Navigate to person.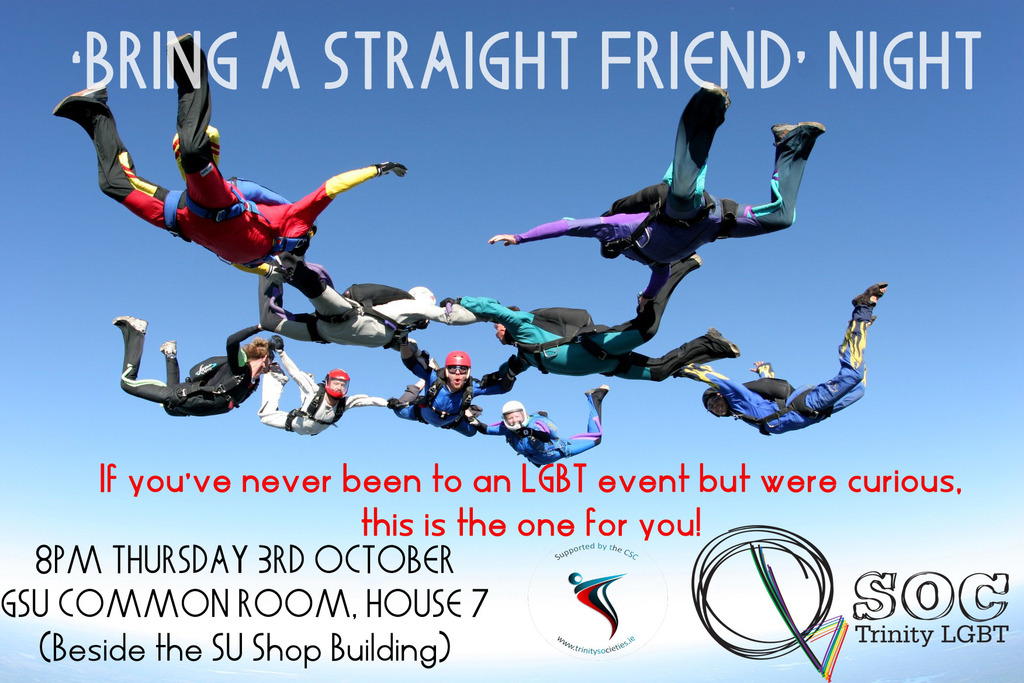
Navigation target: [x1=53, y1=33, x2=406, y2=289].
